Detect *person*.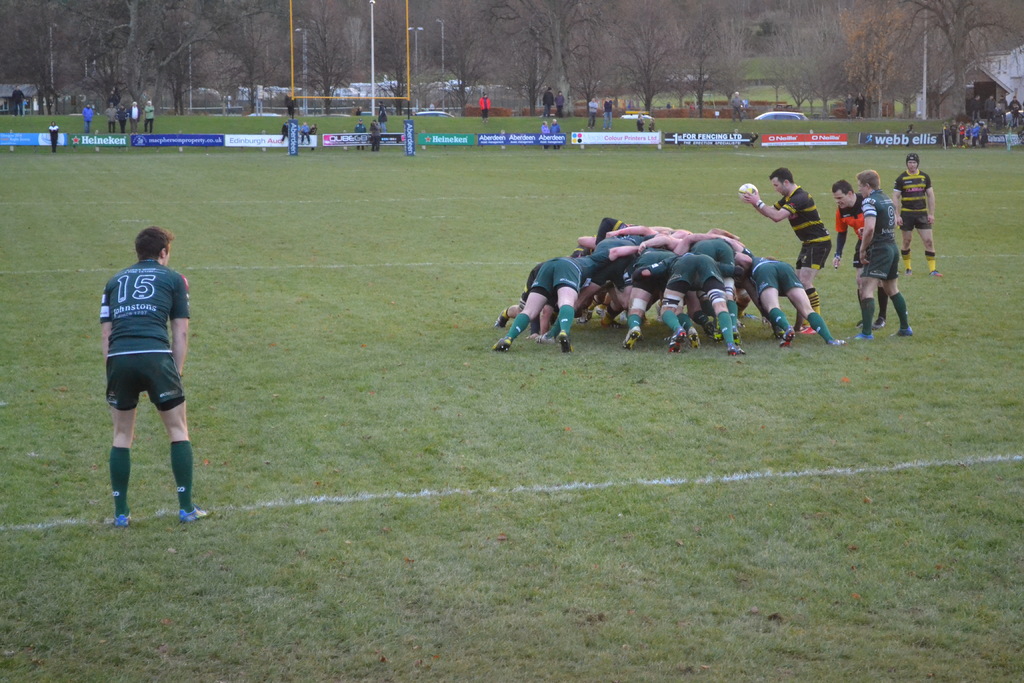
Detected at <bbox>729, 87, 748, 120</bbox>.
